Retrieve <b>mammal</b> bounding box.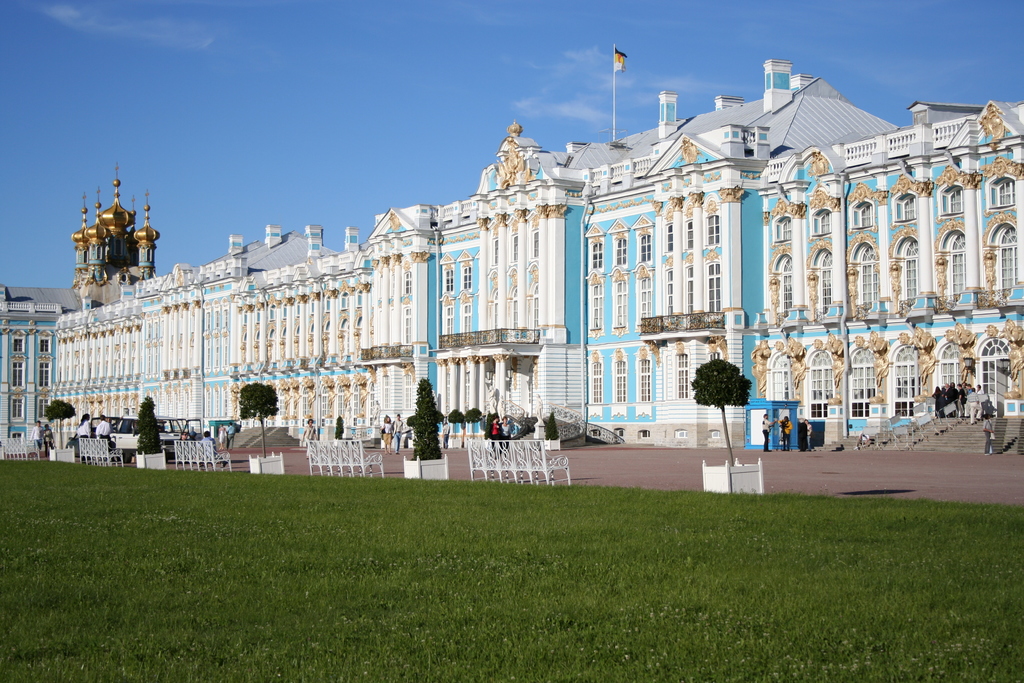
Bounding box: [left=754, top=407, right=779, bottom=447].
